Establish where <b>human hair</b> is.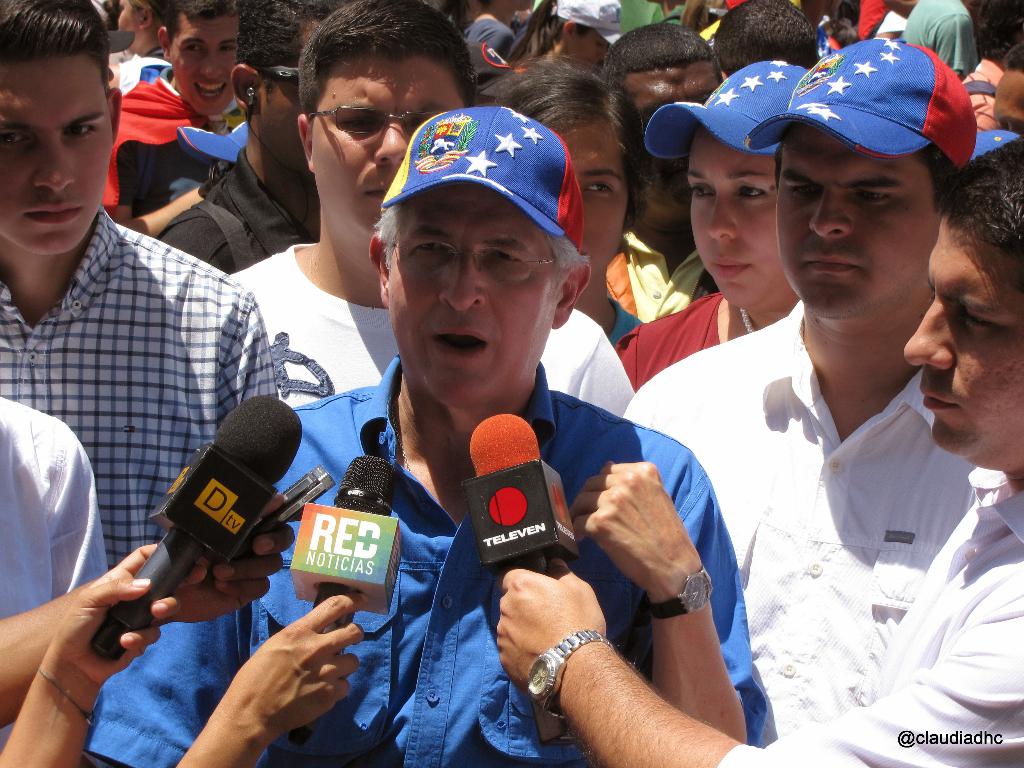
Established at 719, 1, 816, 80.
